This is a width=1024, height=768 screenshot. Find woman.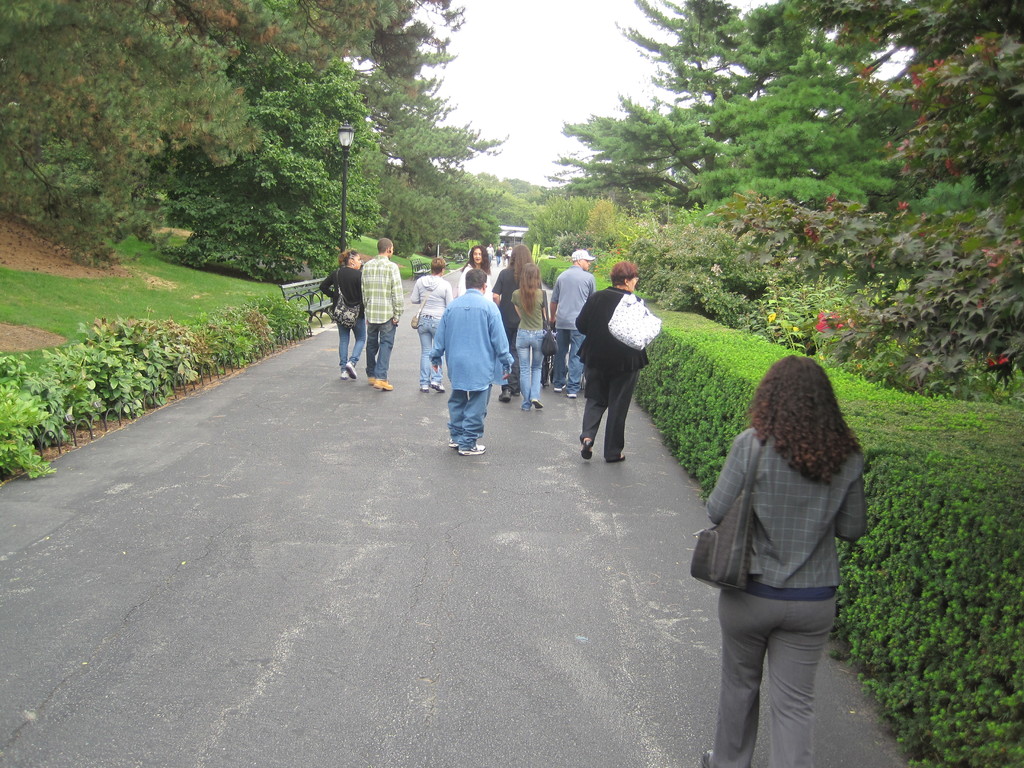
Bounding box: detection(687, 337, 879, 755).
